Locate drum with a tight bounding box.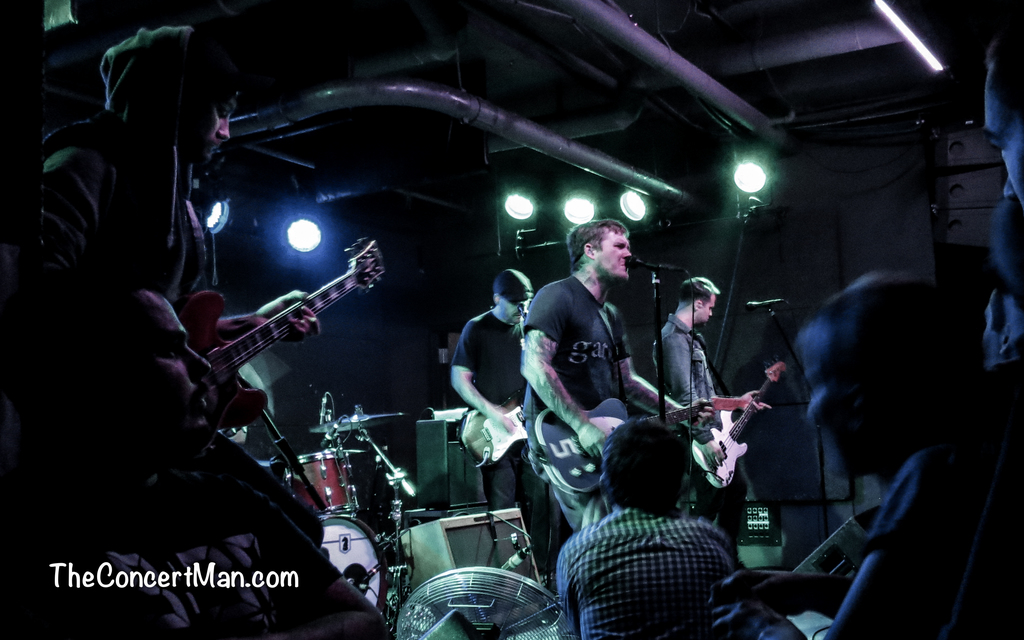
321/509/388/612.
